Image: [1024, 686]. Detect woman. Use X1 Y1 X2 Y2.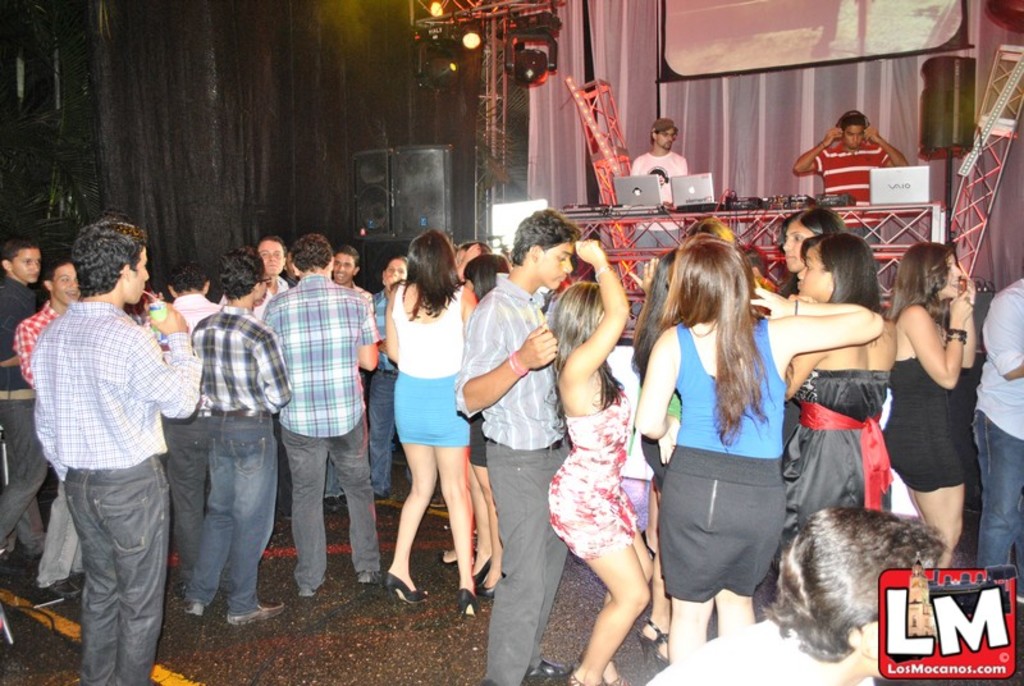
874 234 984 573.
